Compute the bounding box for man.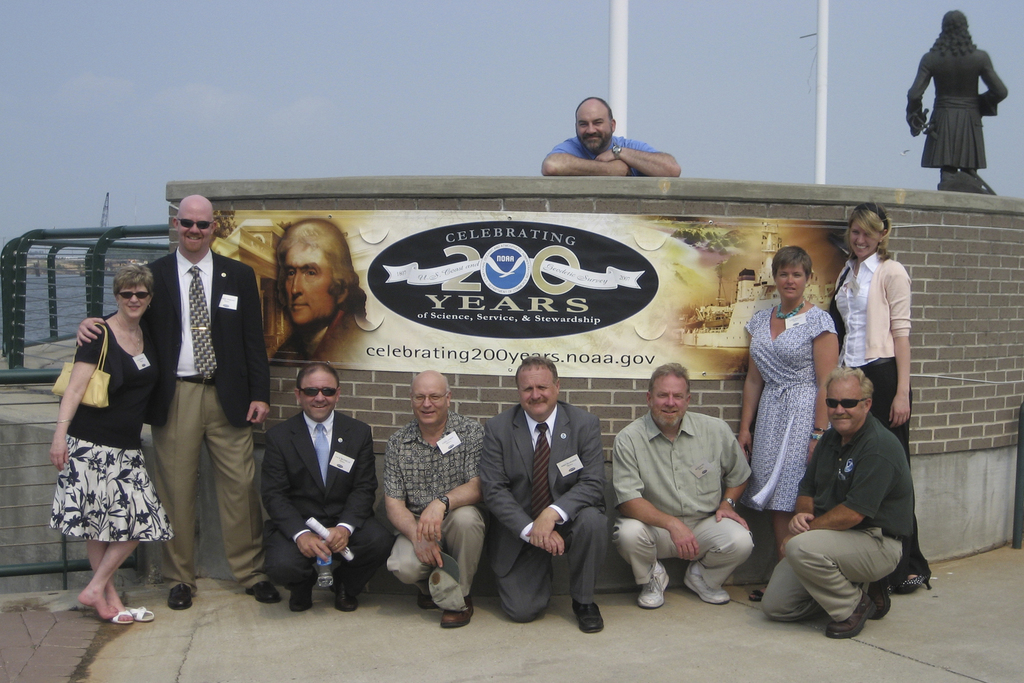
bbox=[767, 352, 919, 636].
